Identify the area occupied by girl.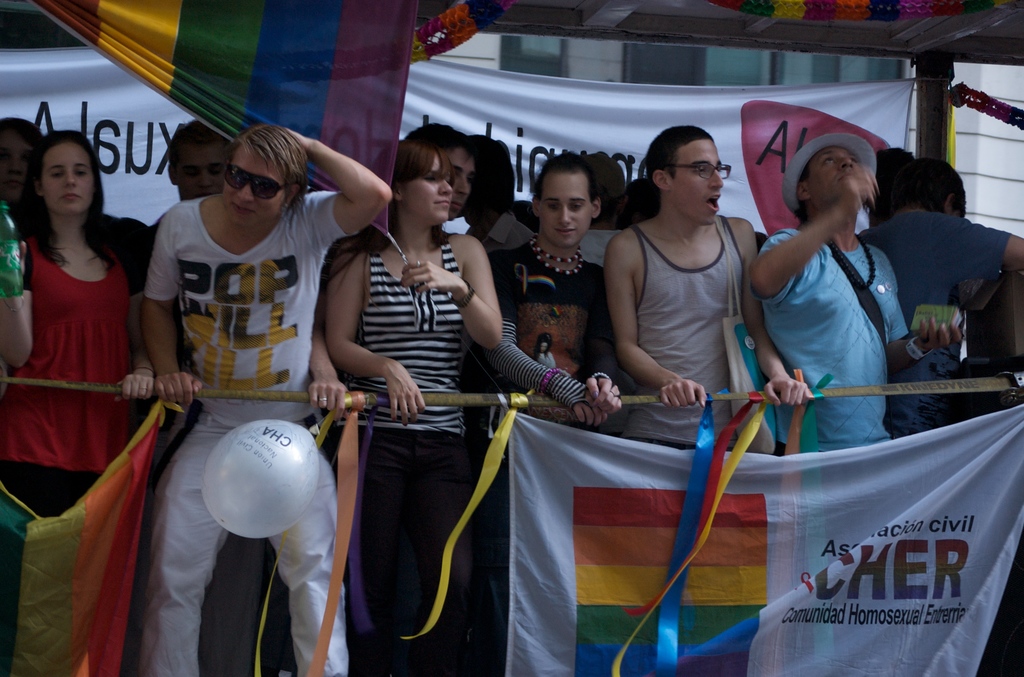
Area: BBox(0, 133, 154, 668).
